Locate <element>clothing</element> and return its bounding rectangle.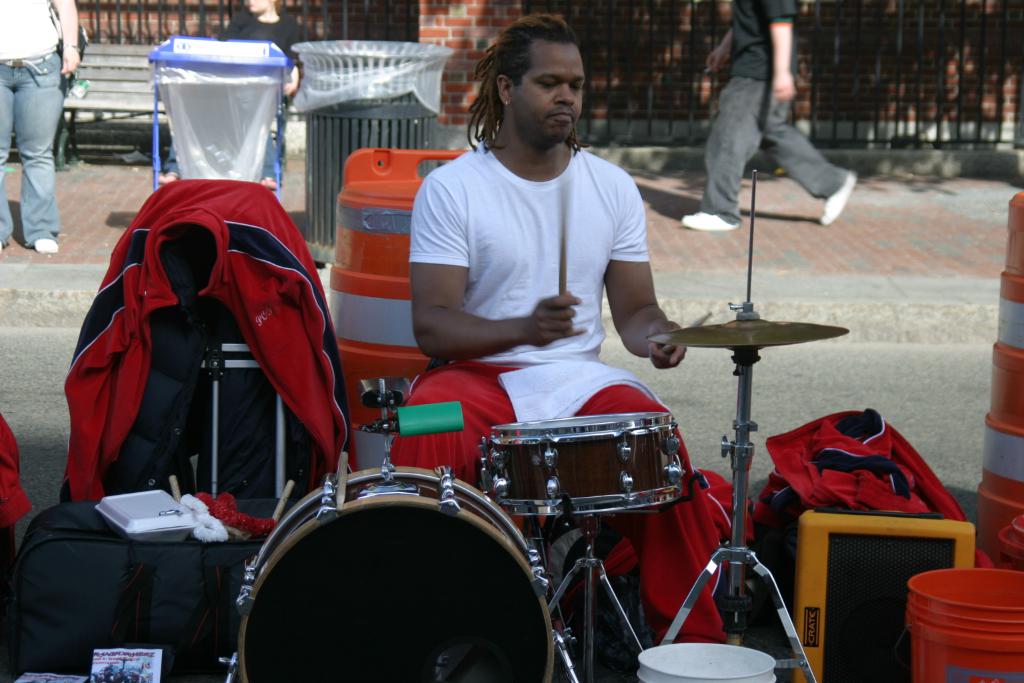
bbox=(388, 132, 724, 639).
